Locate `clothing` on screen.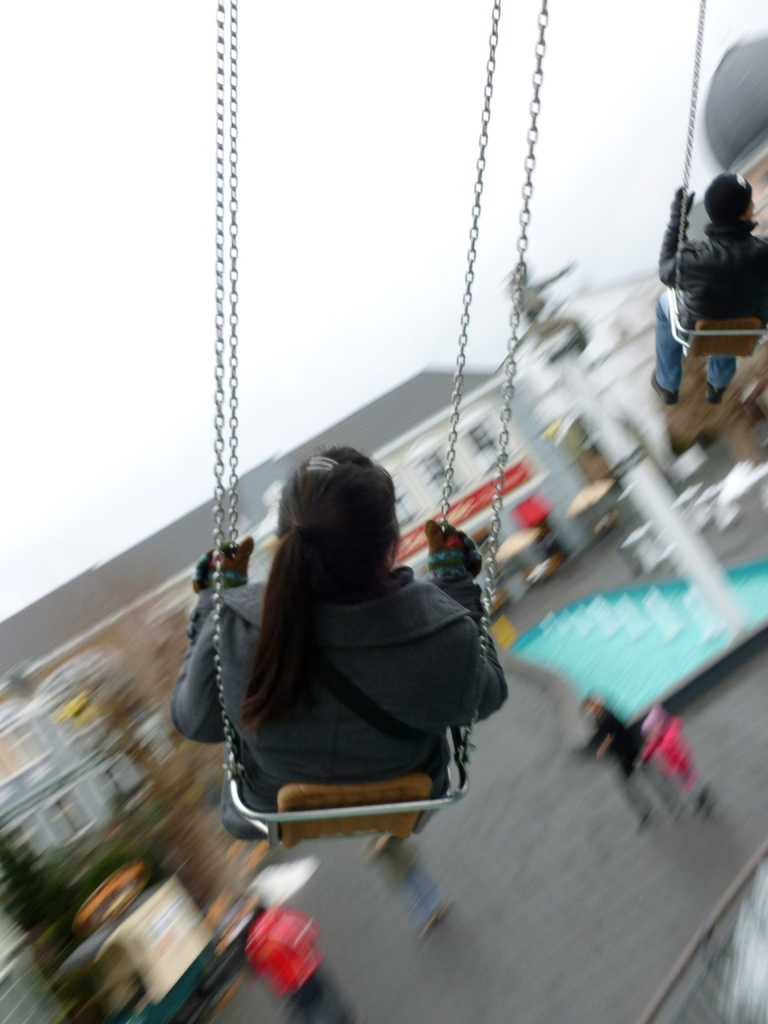
On screen at 660:154:763:407.
